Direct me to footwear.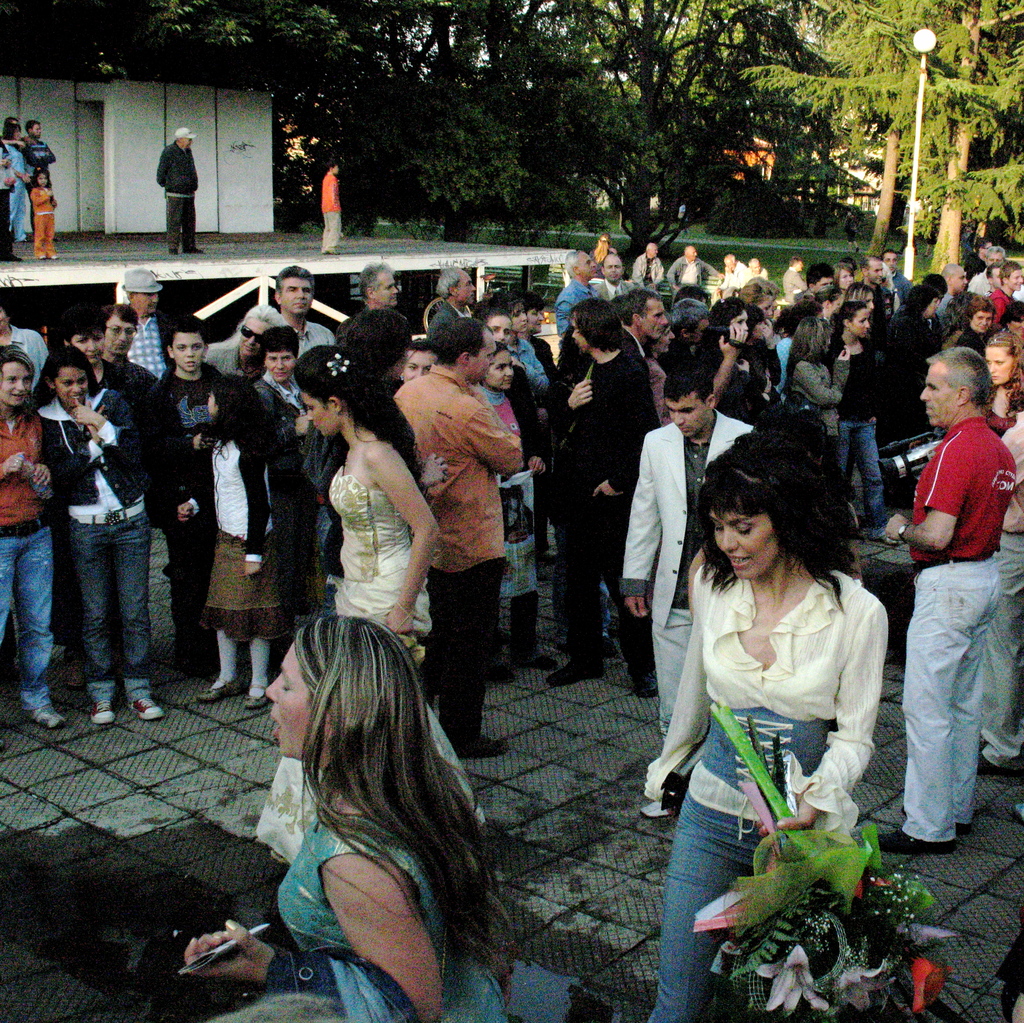
Direction: select_region(904, 808, 967, 834).
